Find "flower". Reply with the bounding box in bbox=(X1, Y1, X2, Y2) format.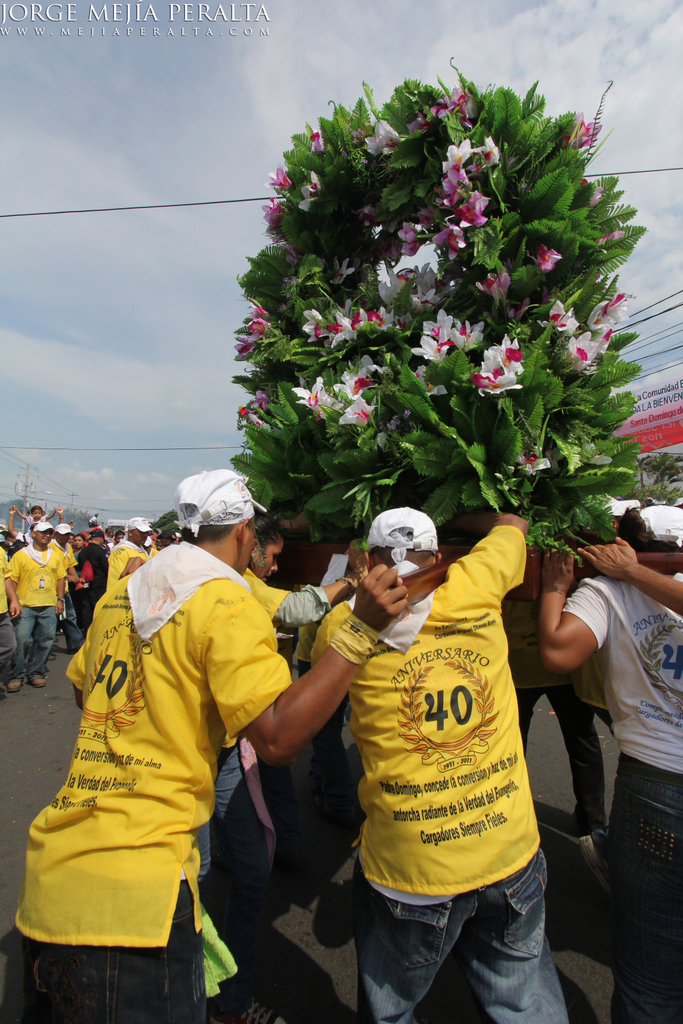
bbox=(609, 291, 630, 321).
